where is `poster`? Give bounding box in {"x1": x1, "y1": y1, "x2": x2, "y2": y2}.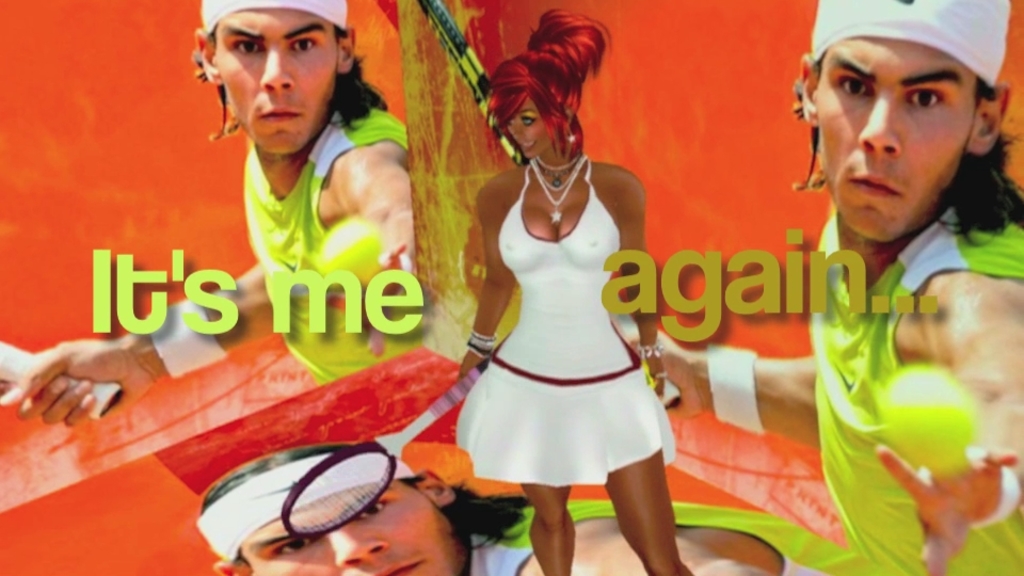
{"x1": 0, "y1": 0, "x2": 1023, "y2": 575}.
